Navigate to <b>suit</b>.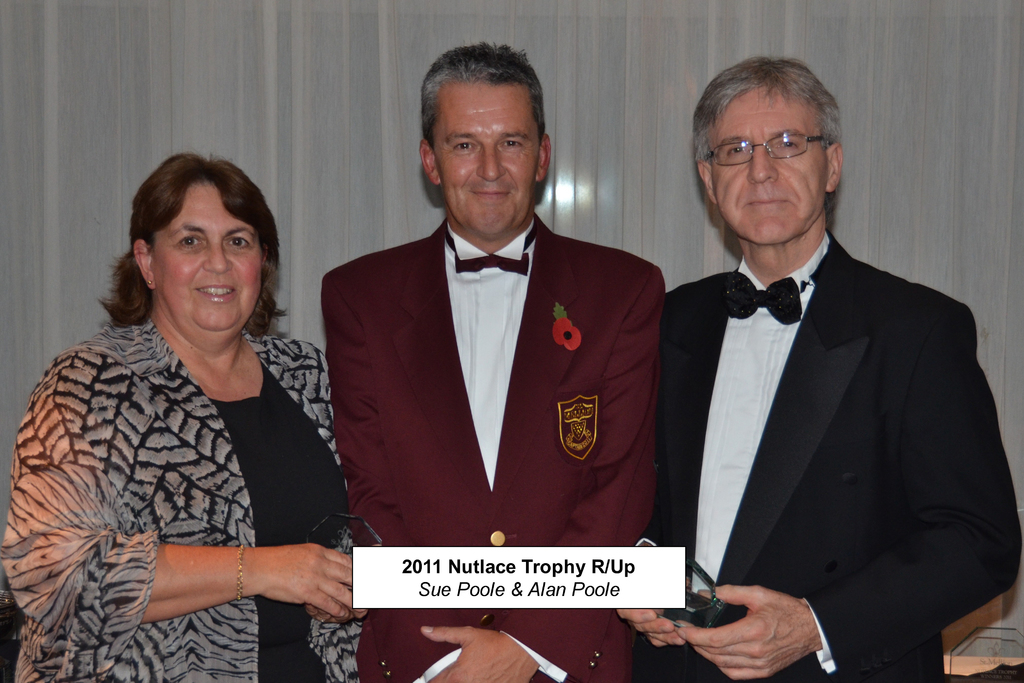
Navigation target: x1=652 y1=126 x2=995 y2=682.
